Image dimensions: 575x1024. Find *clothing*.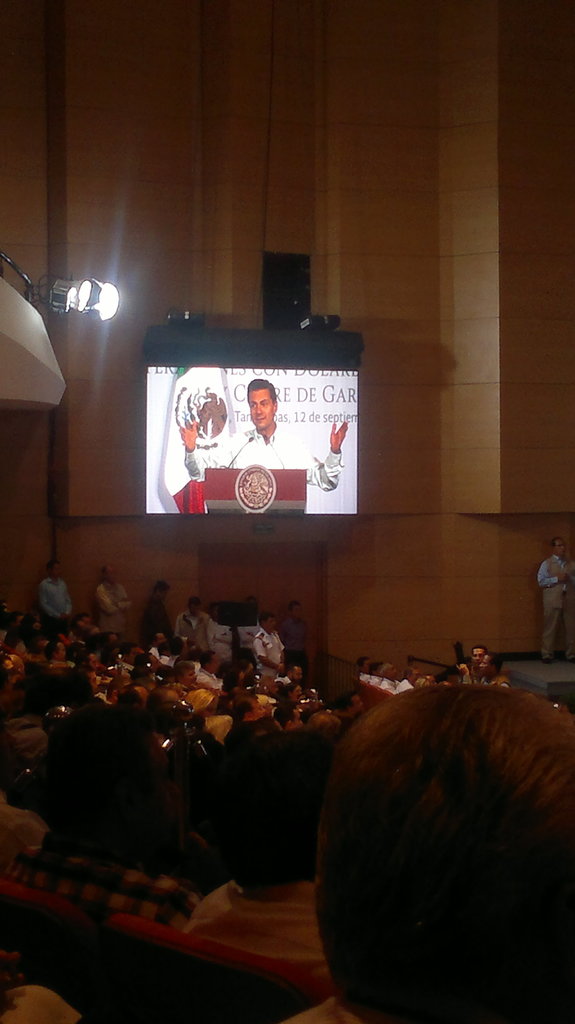
<box>37,577,74,631</box>.
